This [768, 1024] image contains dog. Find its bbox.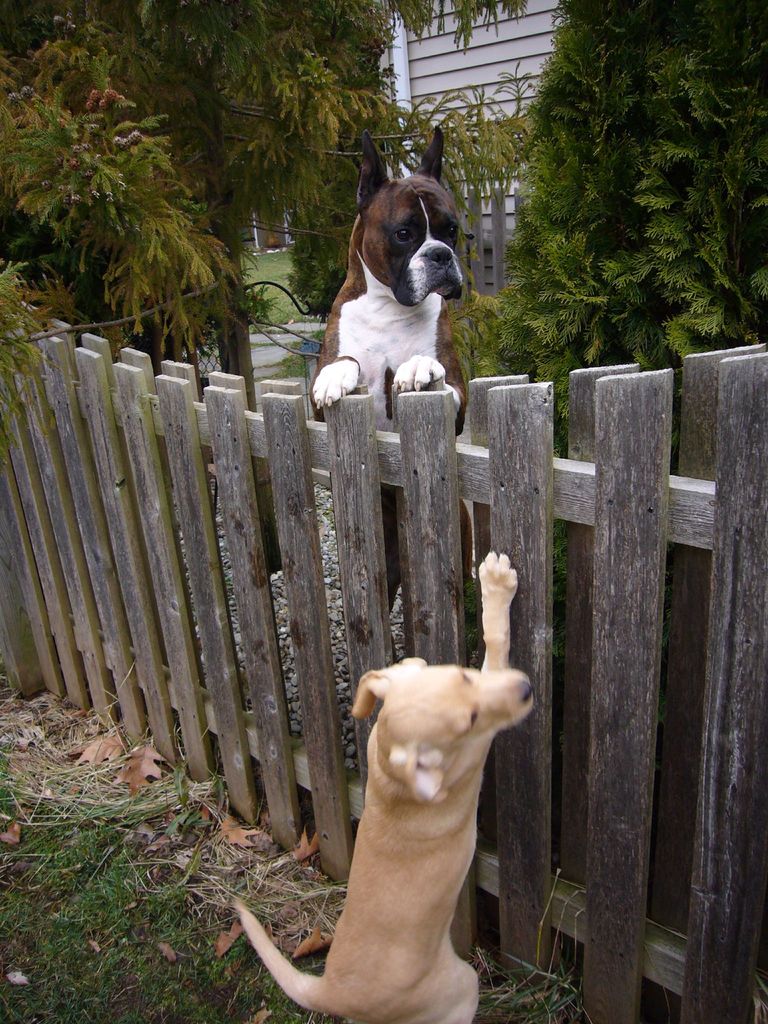
<box>236,550,538,1023</box>.
